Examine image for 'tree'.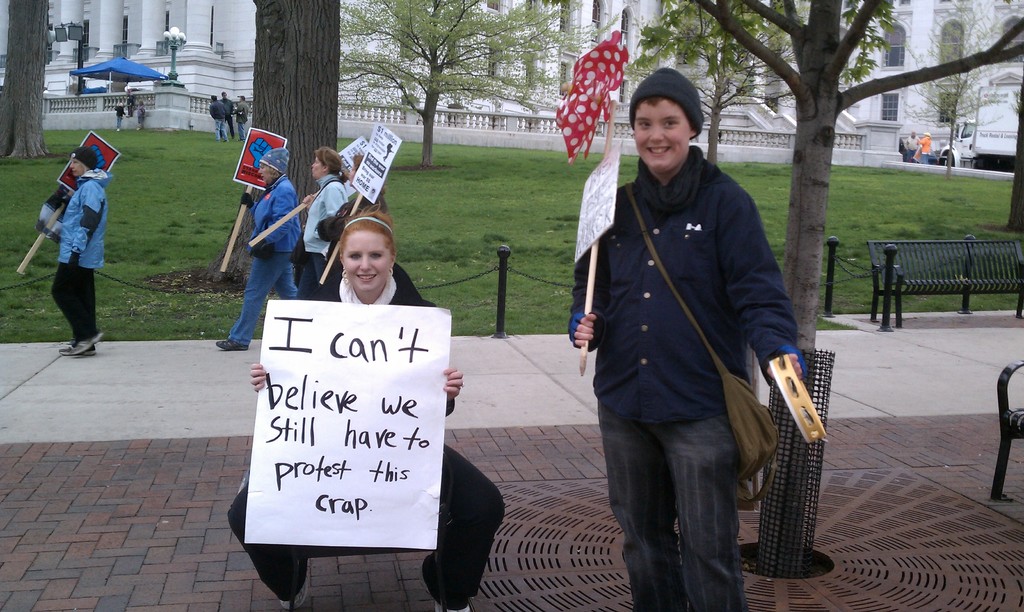
Examination result: 892,0,1023,170.
